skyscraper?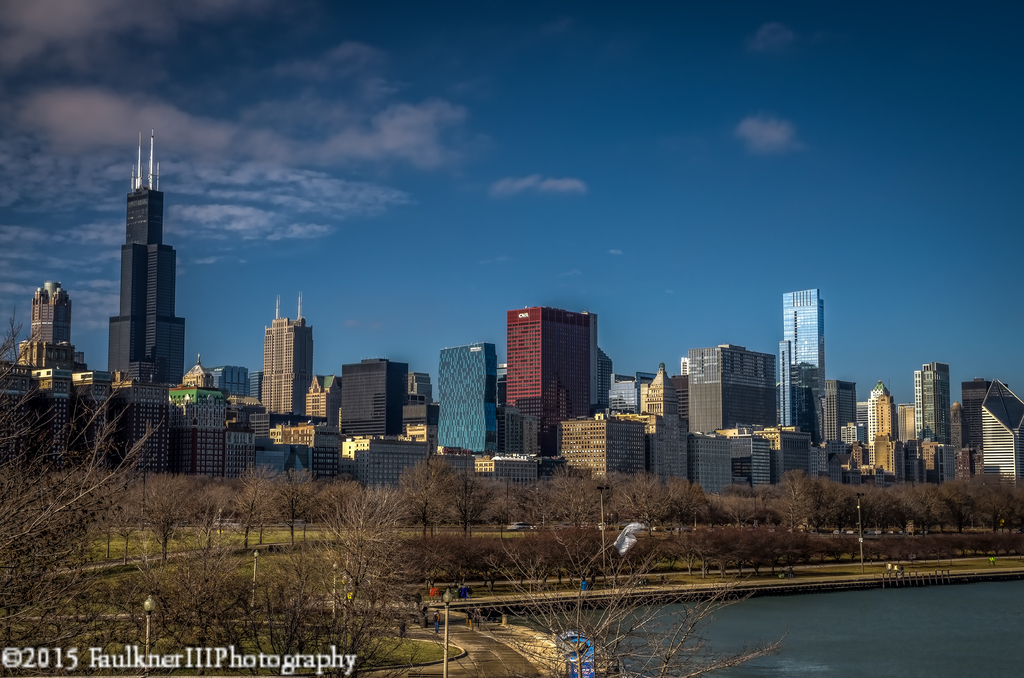
(left=442, top=337, right=497, bottom=459)
